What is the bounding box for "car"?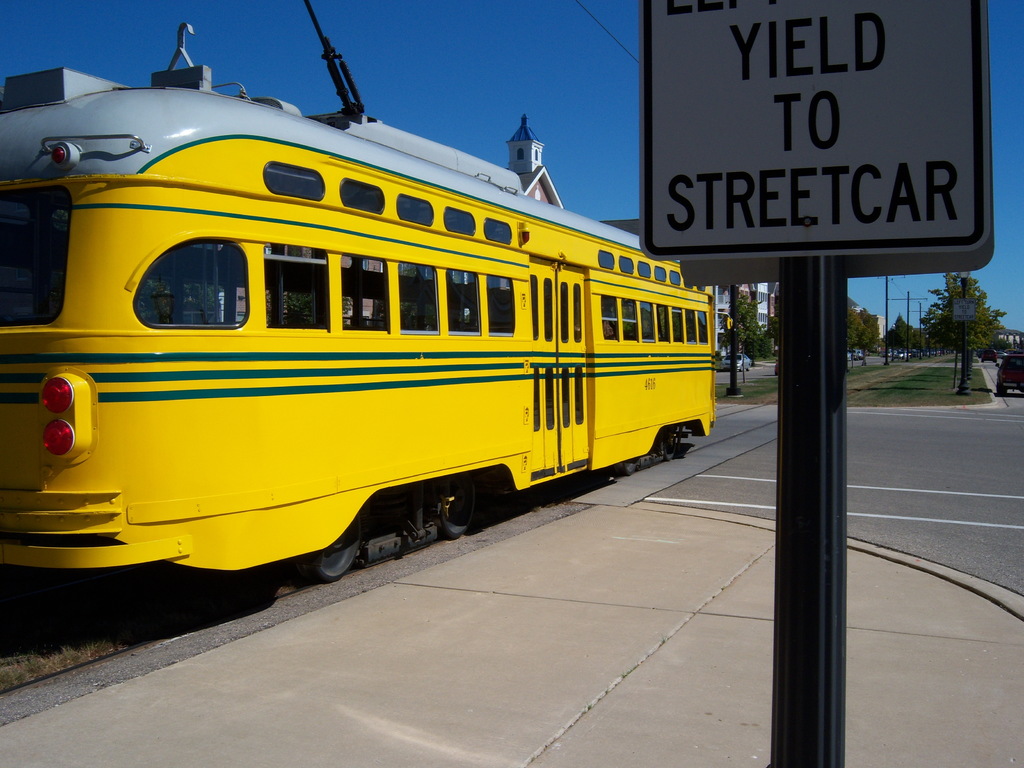
bbox=[719, 351, 751, 374].
